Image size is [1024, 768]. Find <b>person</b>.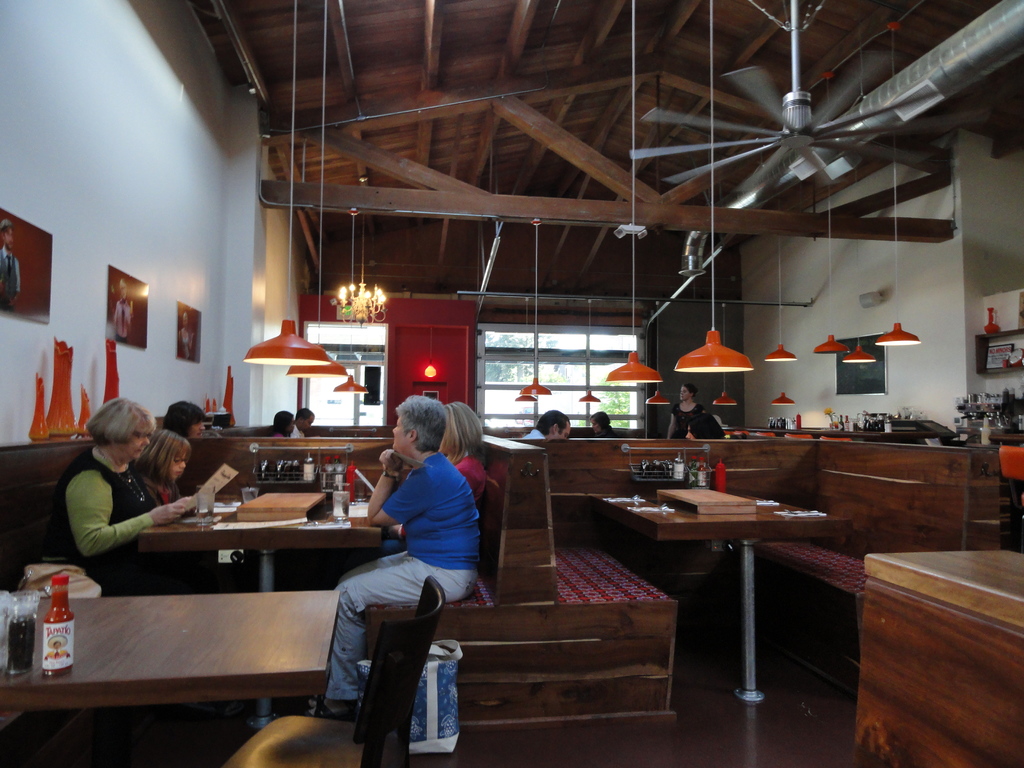
l=330, t=388, r=484, b=723.
